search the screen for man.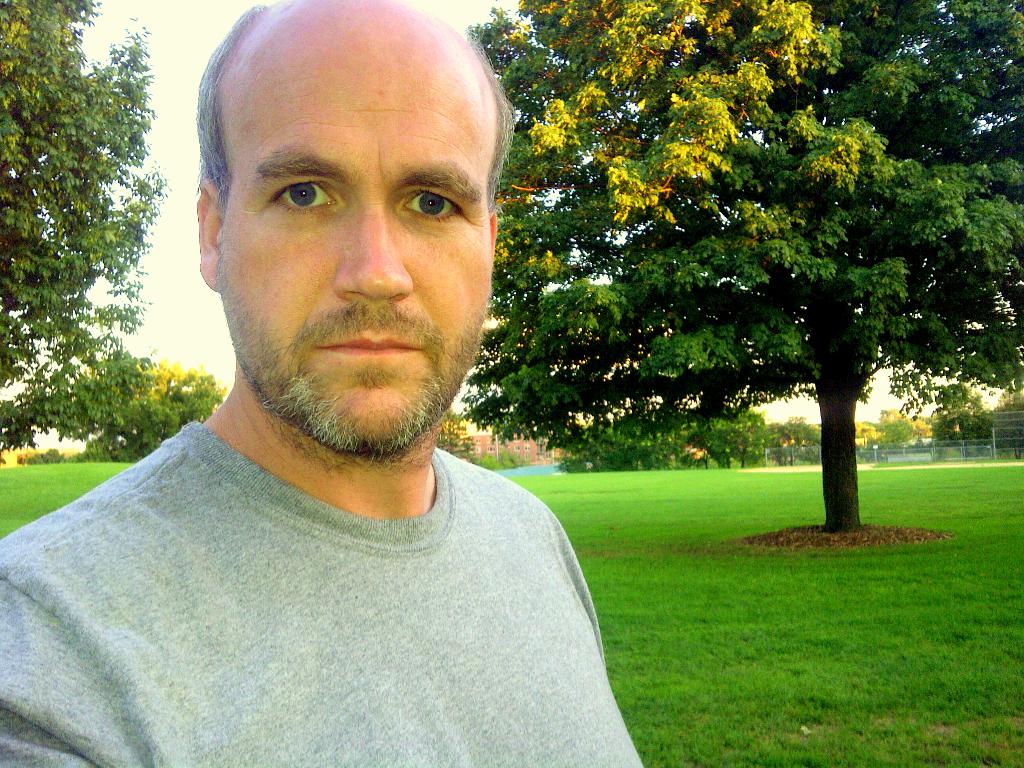
Found at x1=0 y1=0 x2=715 y2=760.
